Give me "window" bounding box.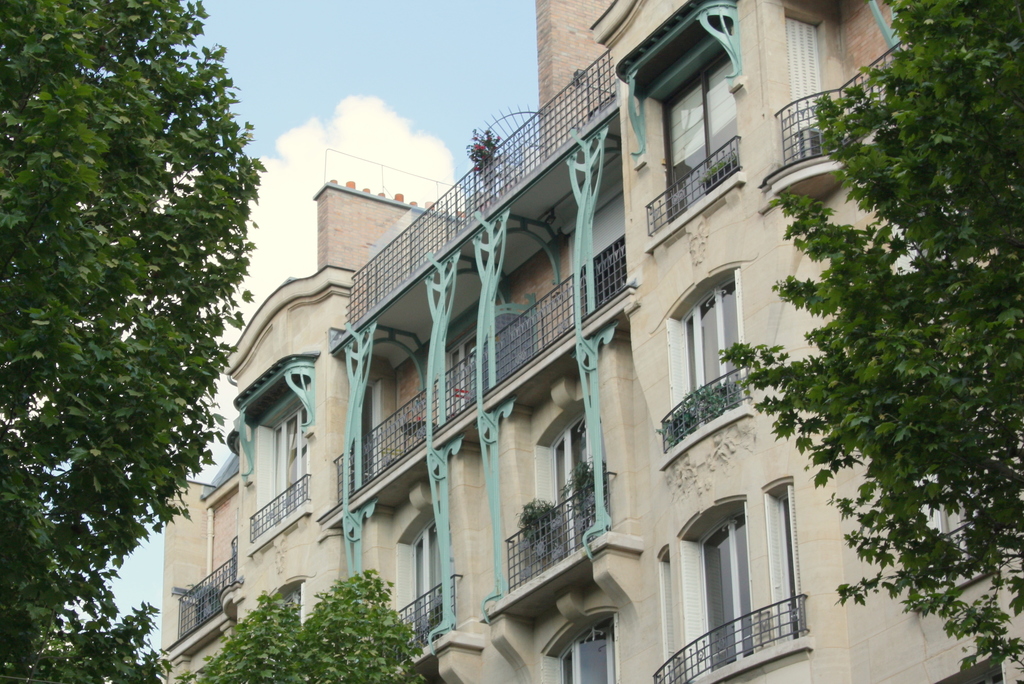
767 491 808 633.
